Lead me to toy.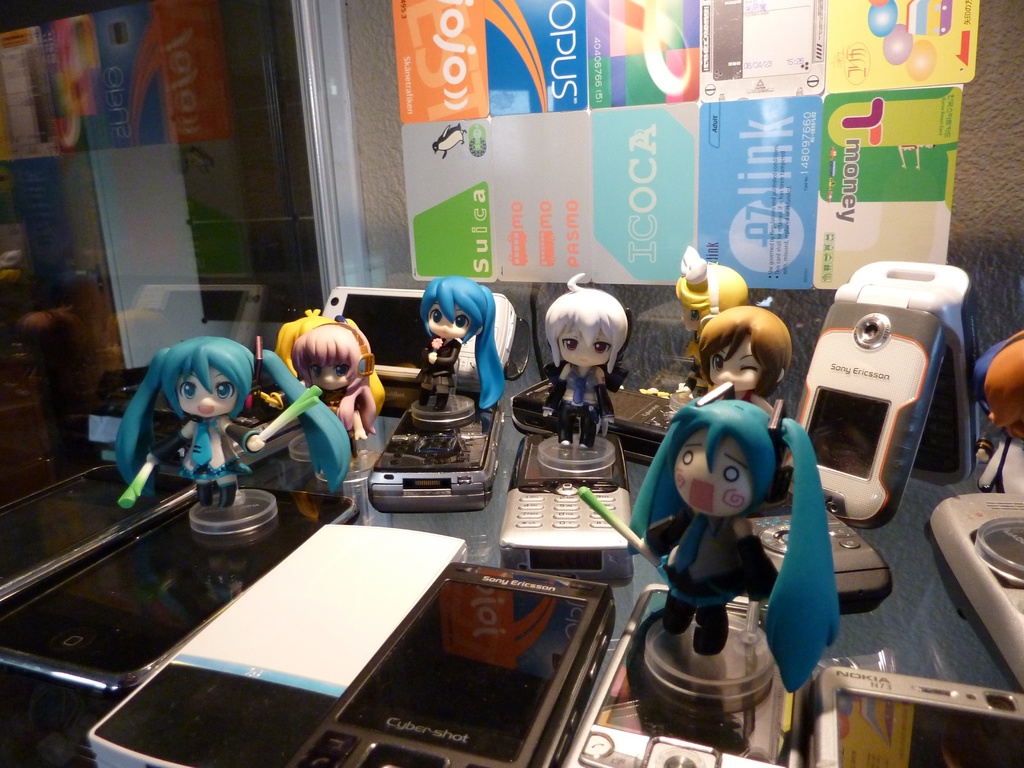
Lead to [969,327,1023,498].
